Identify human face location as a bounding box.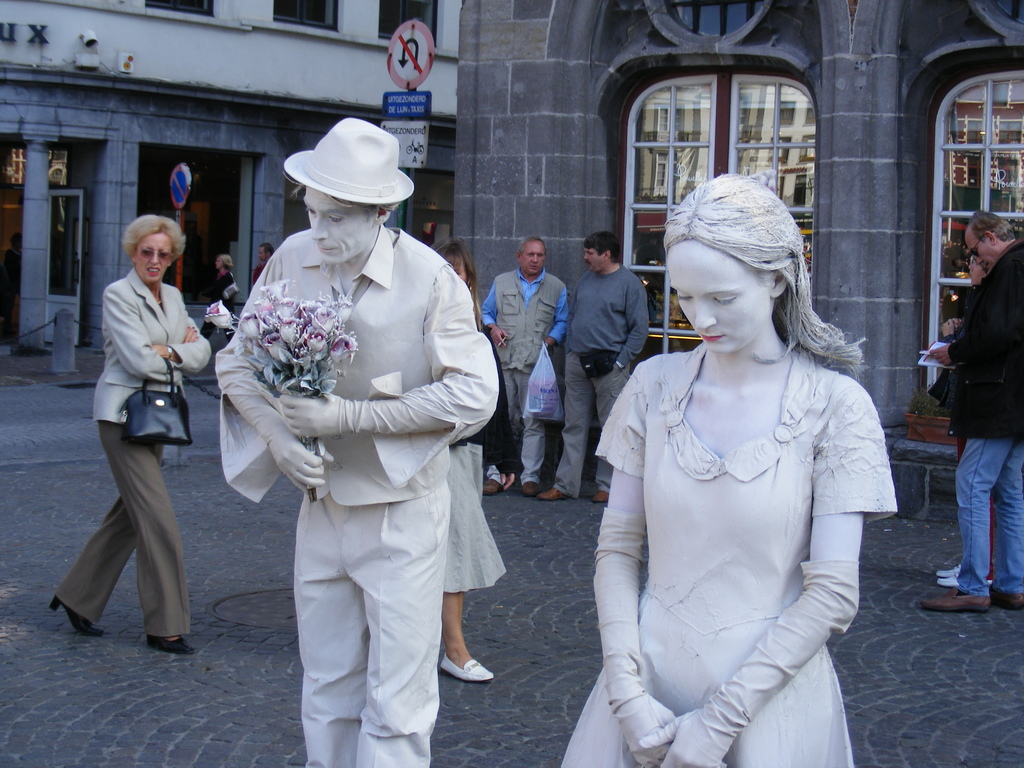
{"left": 964, "top": 228, "right": 995, "bottom": 269}.
